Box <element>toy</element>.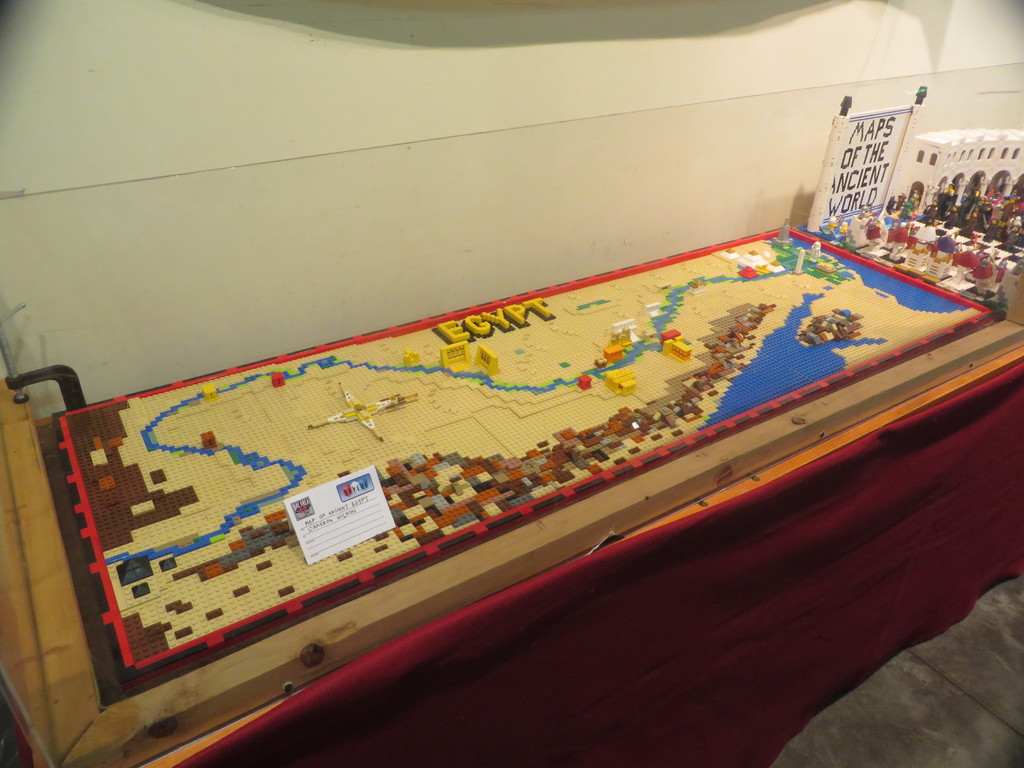
BBox(528, 296, 553, 321).
